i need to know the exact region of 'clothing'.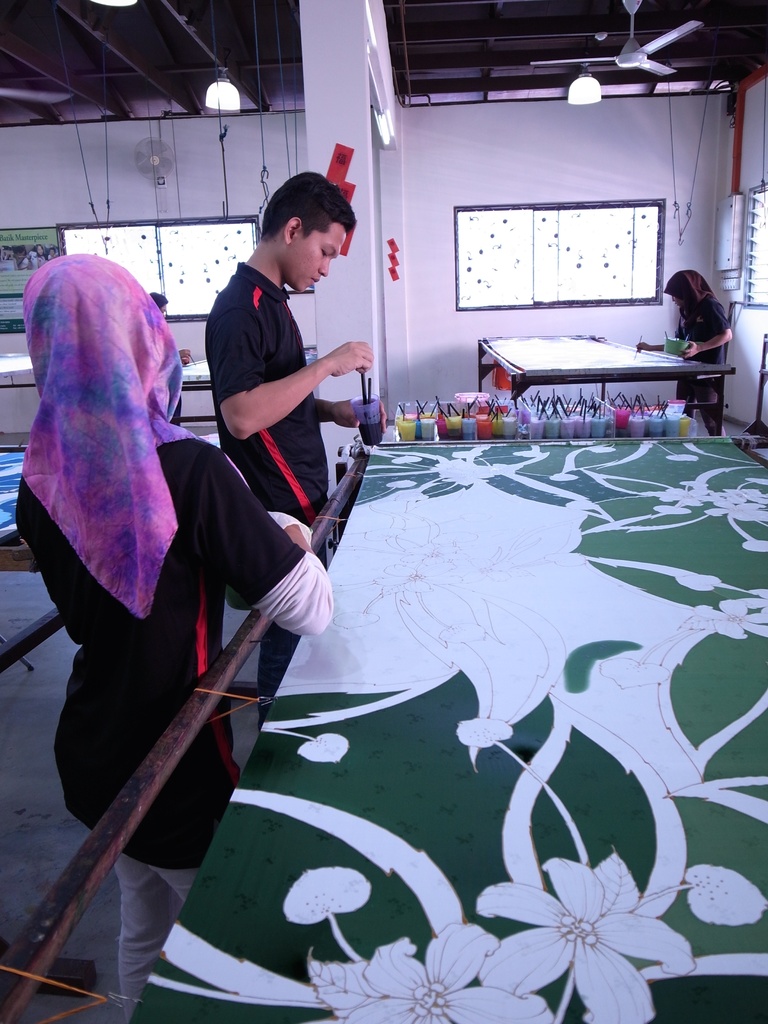
Region: box=[12, 428, 323, 1023].
